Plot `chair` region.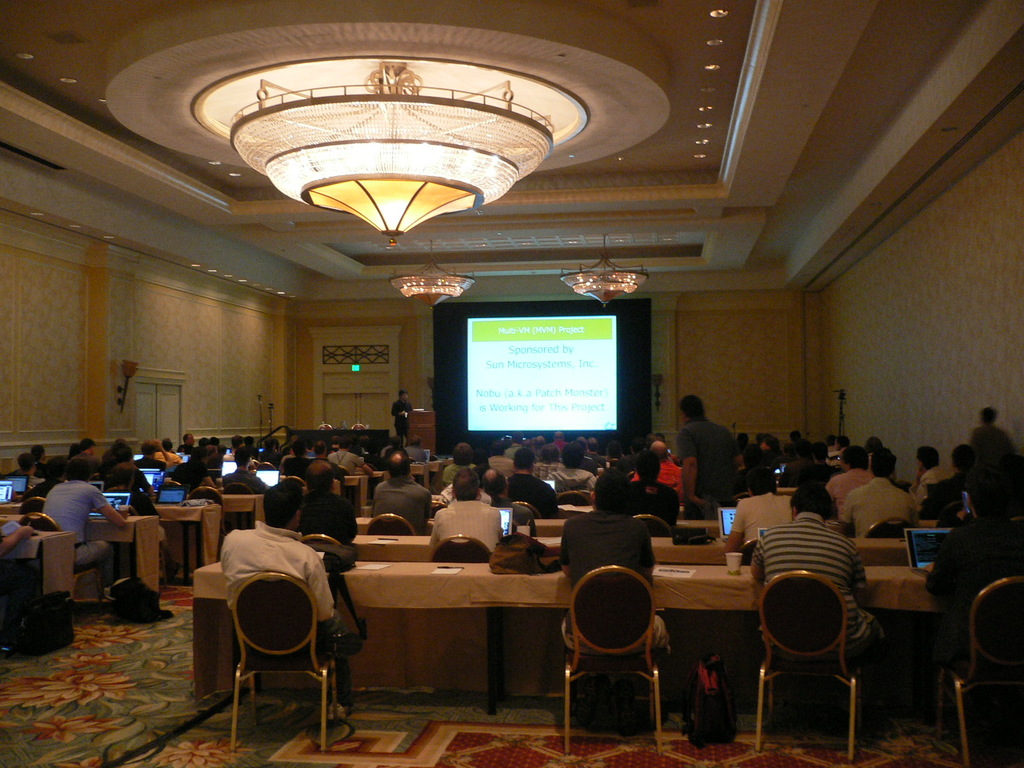
Plotted at detection(428, 498, 446, 514).
